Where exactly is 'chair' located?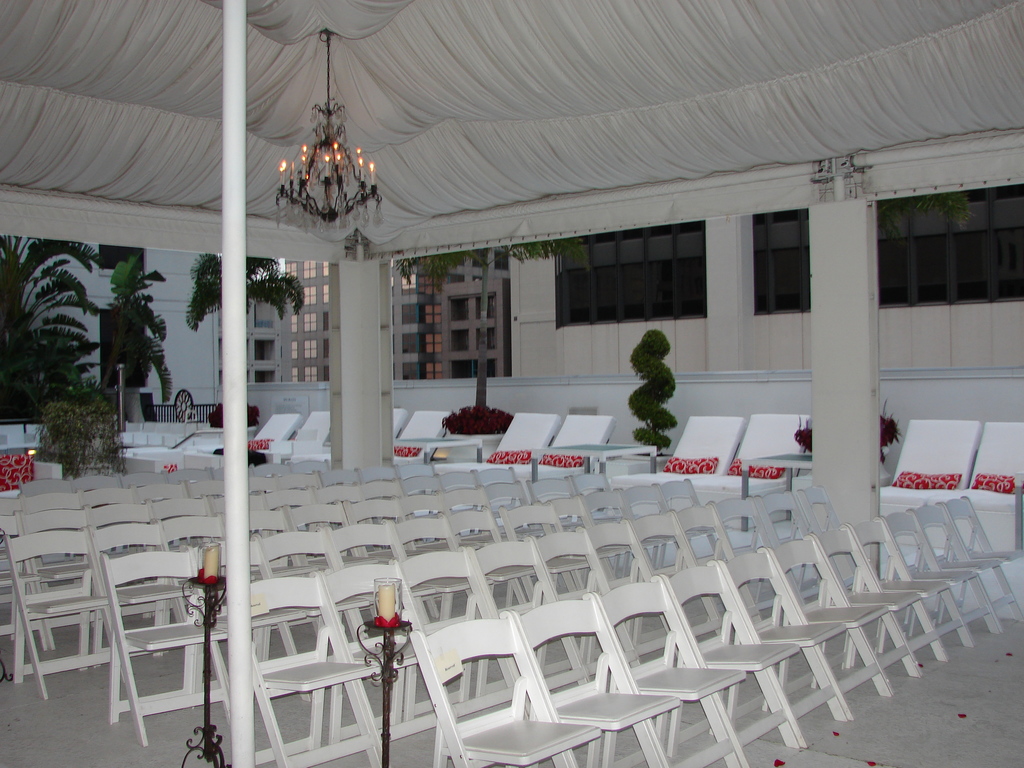
Its bounding box is bbox=(485, 417, 616, 477).
